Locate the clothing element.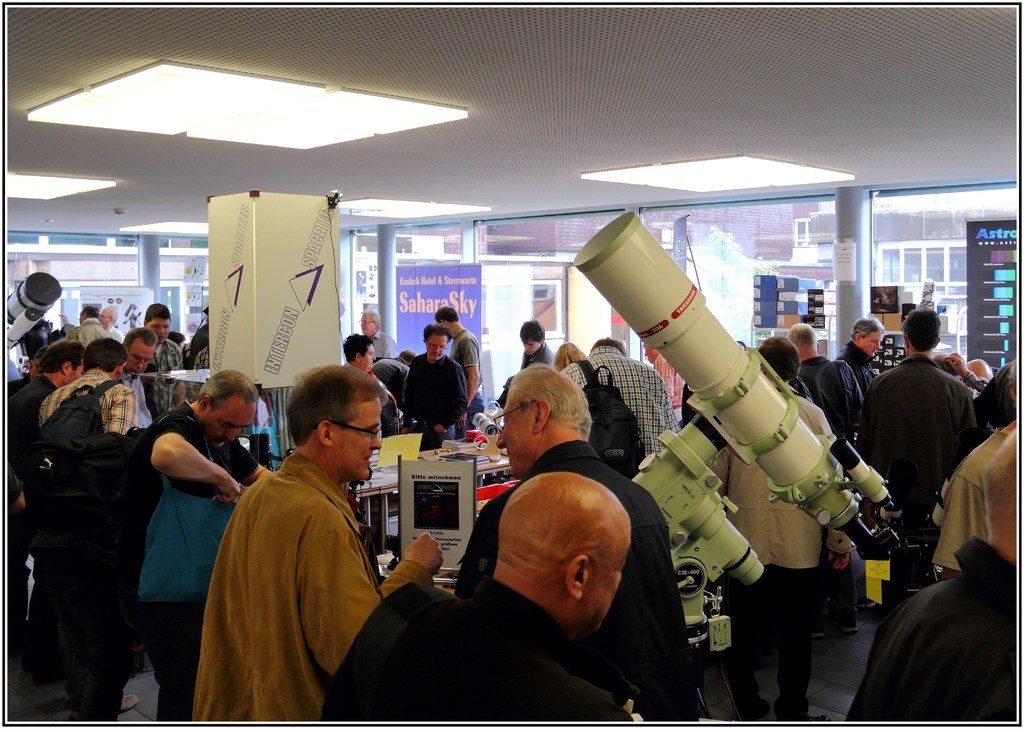
Element bbox: {"left": 365, "top": 327, "right": 396, "bottom": 362}.
